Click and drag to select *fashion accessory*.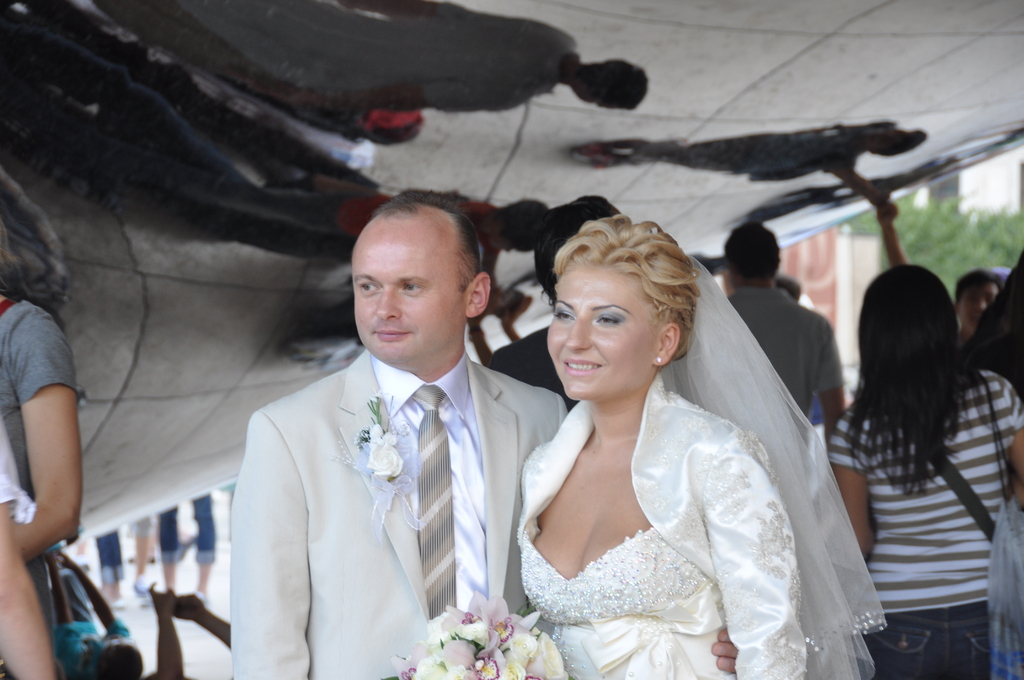
Selection: x1=904 y1=419 x2=998 y2=545.
